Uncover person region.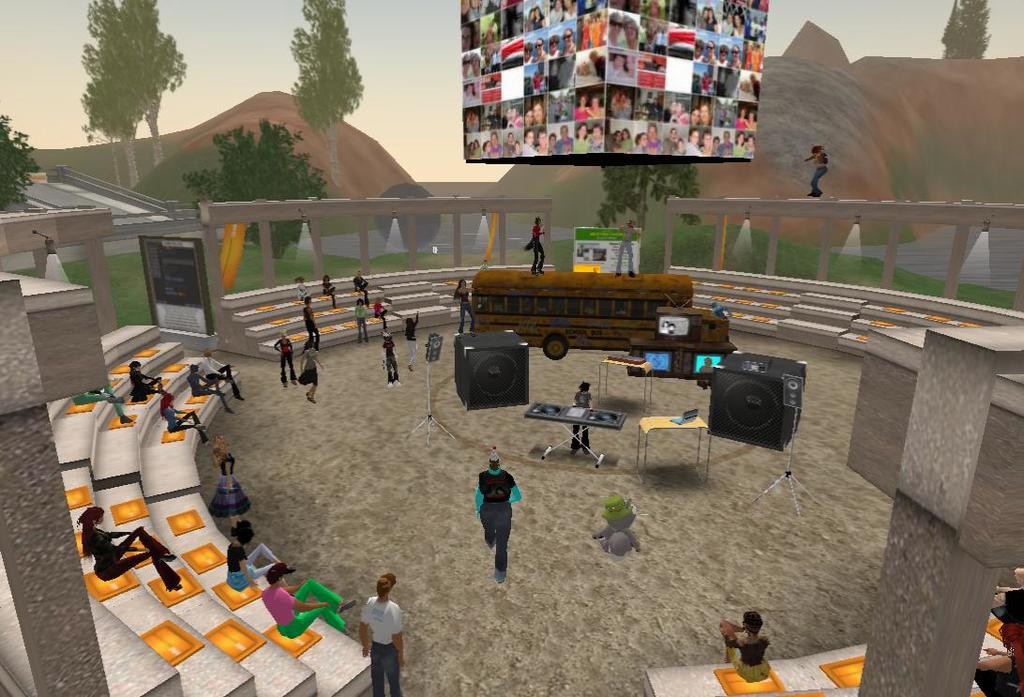
Uncovered: (679, 139, 685, 155).
